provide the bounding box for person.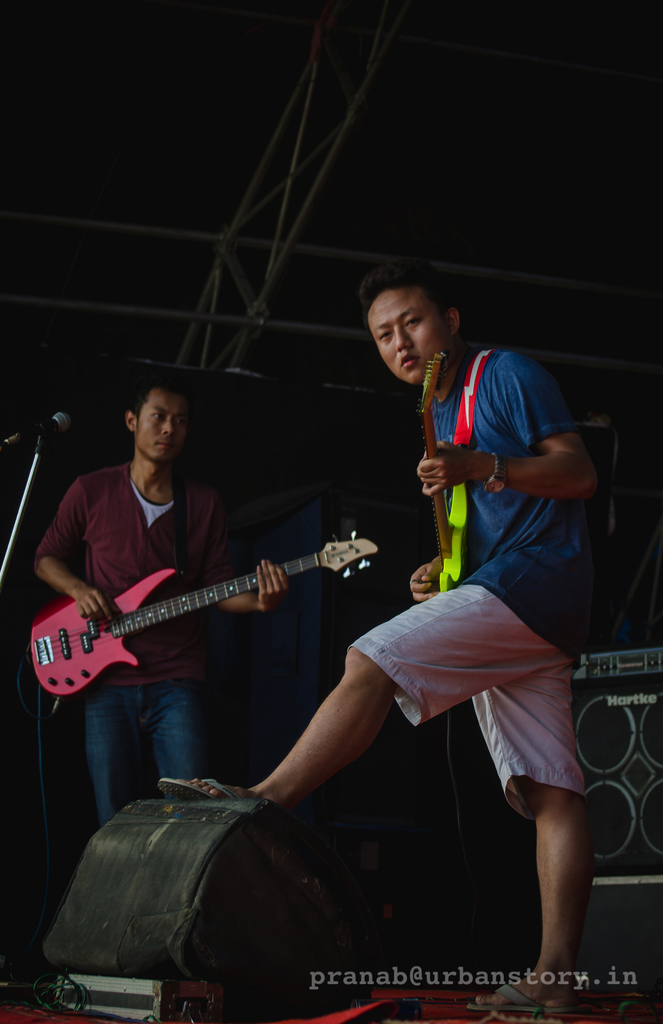
locate(47, 370, 329, 796).
